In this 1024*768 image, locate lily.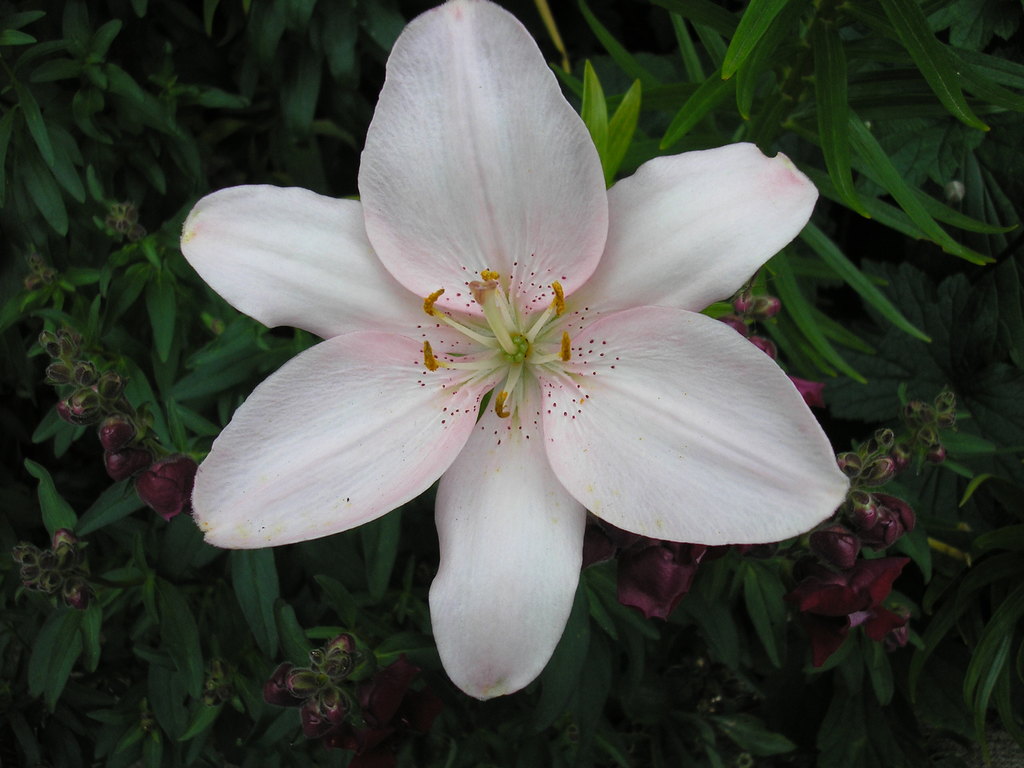
Bounding box: x1=175, y1=0, x2=852, y2=696.
